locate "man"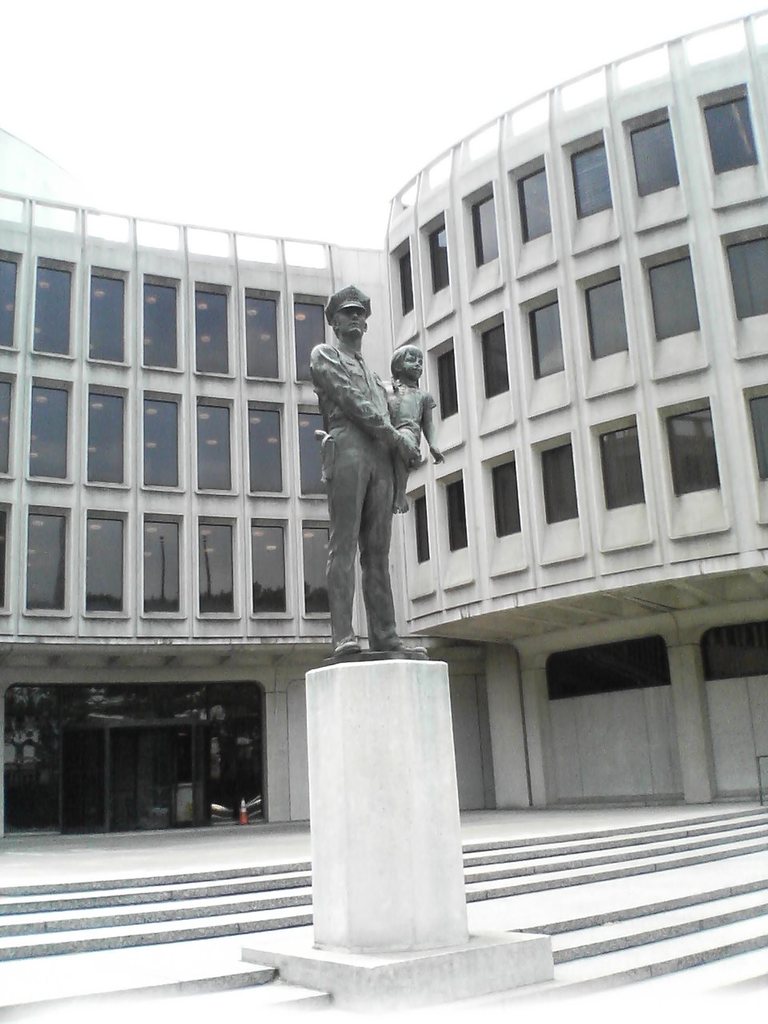
310, 286, 433, 614
